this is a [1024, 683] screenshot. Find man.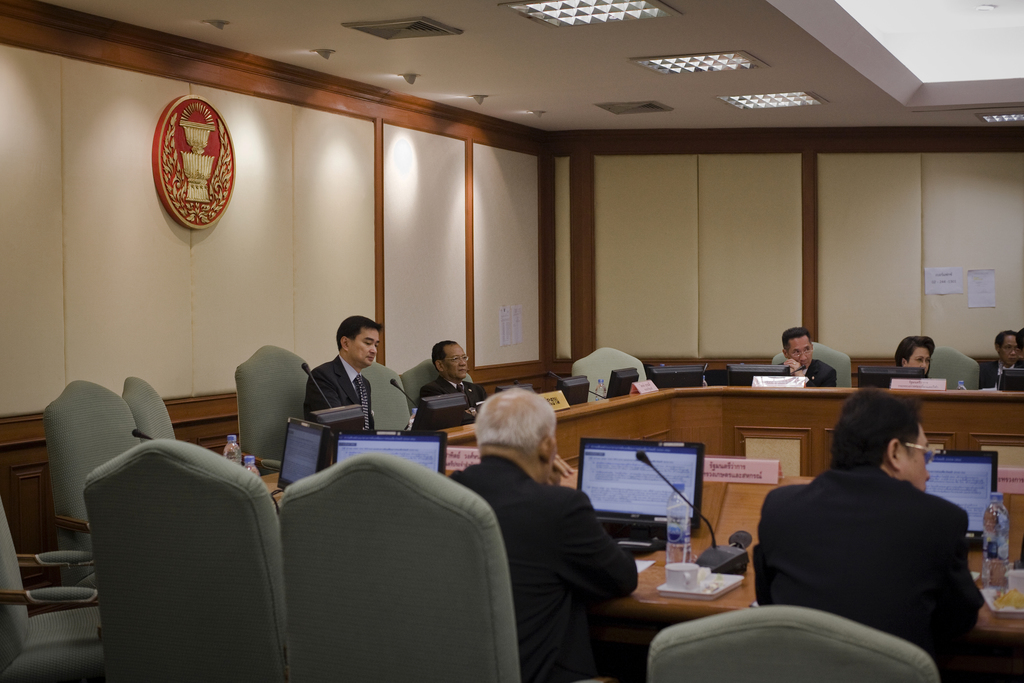
Bounding box: BBox(892, 339, 924, 383).
